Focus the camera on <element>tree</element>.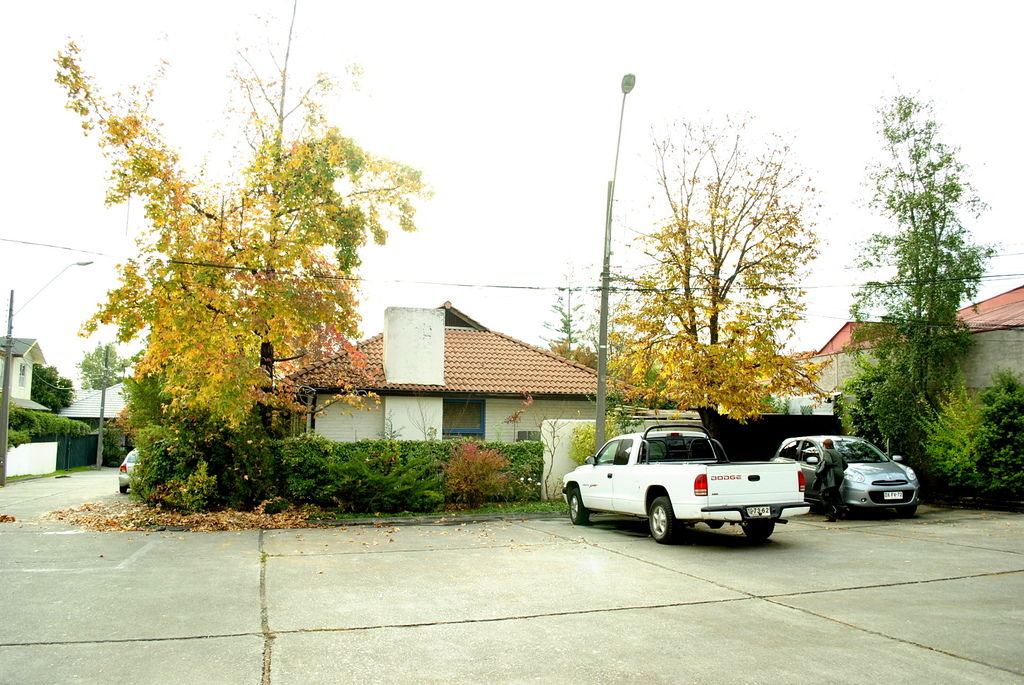
Focus region: pyautogui.locateOnScreen(841, 79, 1005, 466).
